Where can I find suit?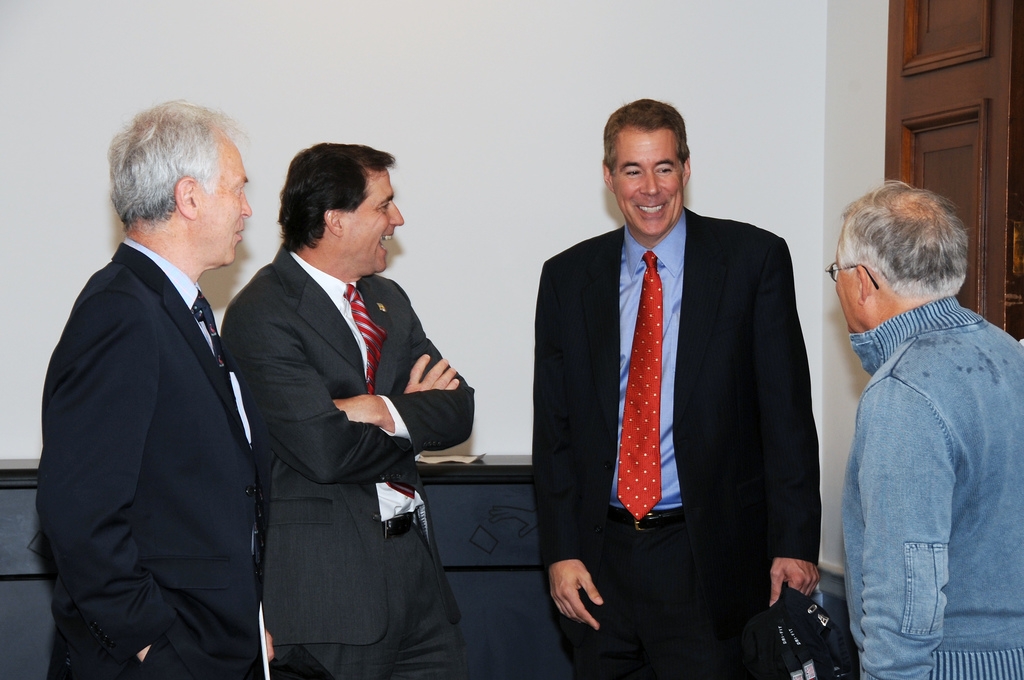
You can find it at [left=535, top=209, right=820, bottom=679].
